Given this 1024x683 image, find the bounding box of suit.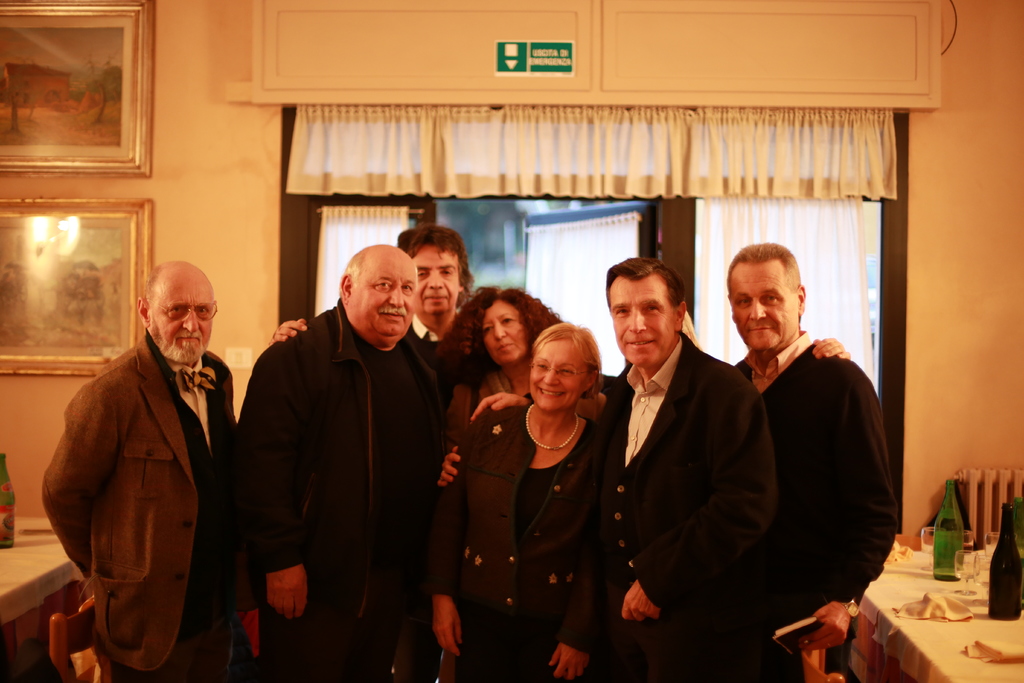
Rect(528, 345, 777, 671).
